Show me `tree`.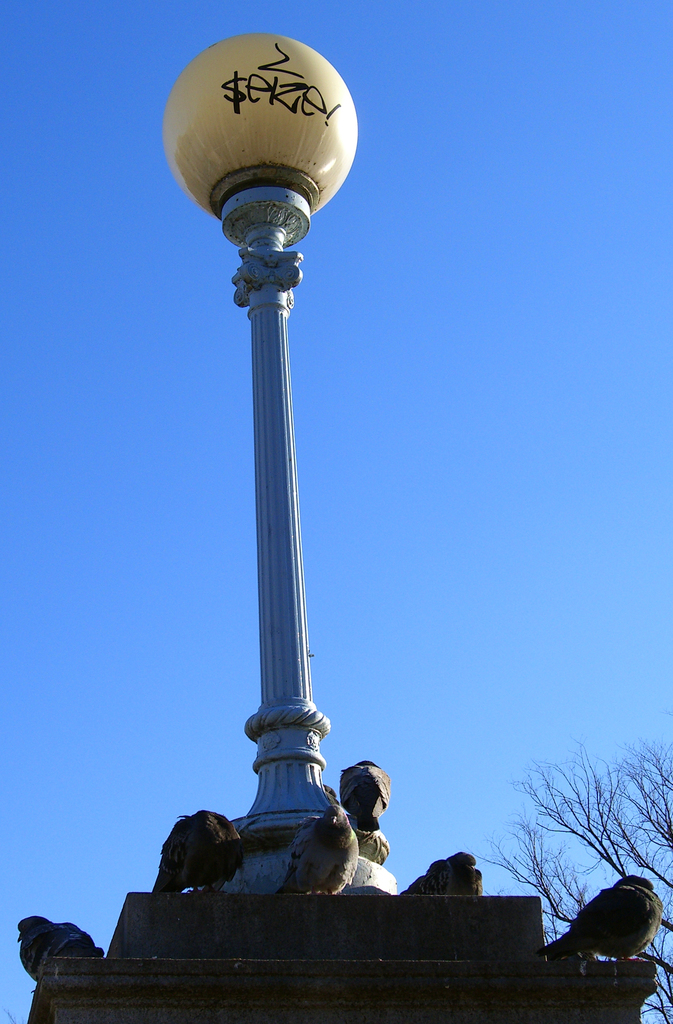
`tree` is here: region(471, 730, 672, 1023).
